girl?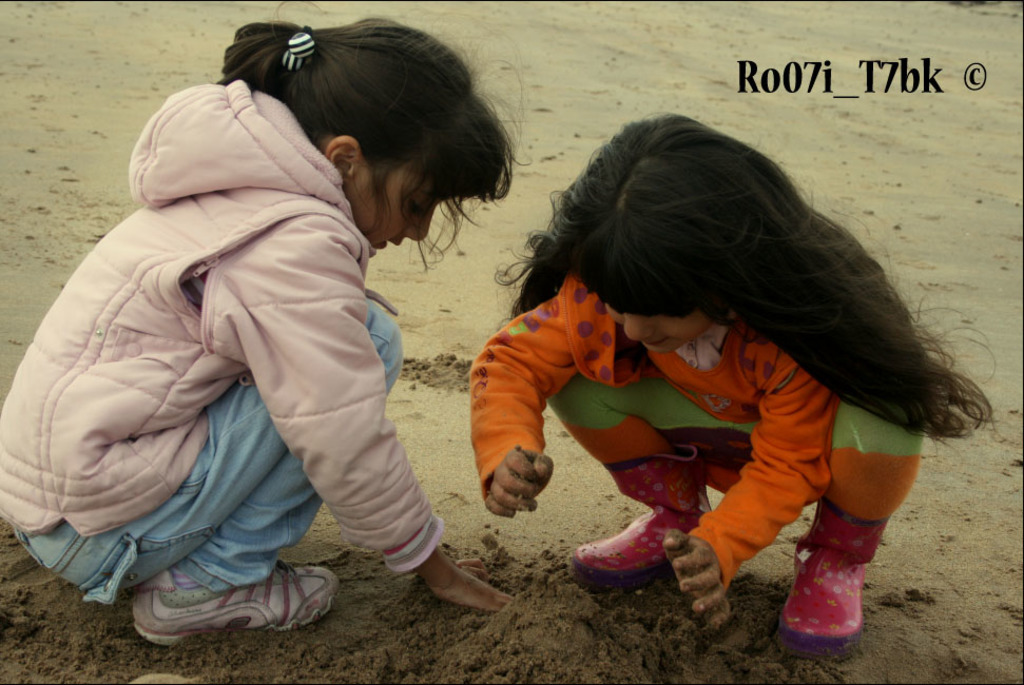
l=469, t=106, r=996, b=662
